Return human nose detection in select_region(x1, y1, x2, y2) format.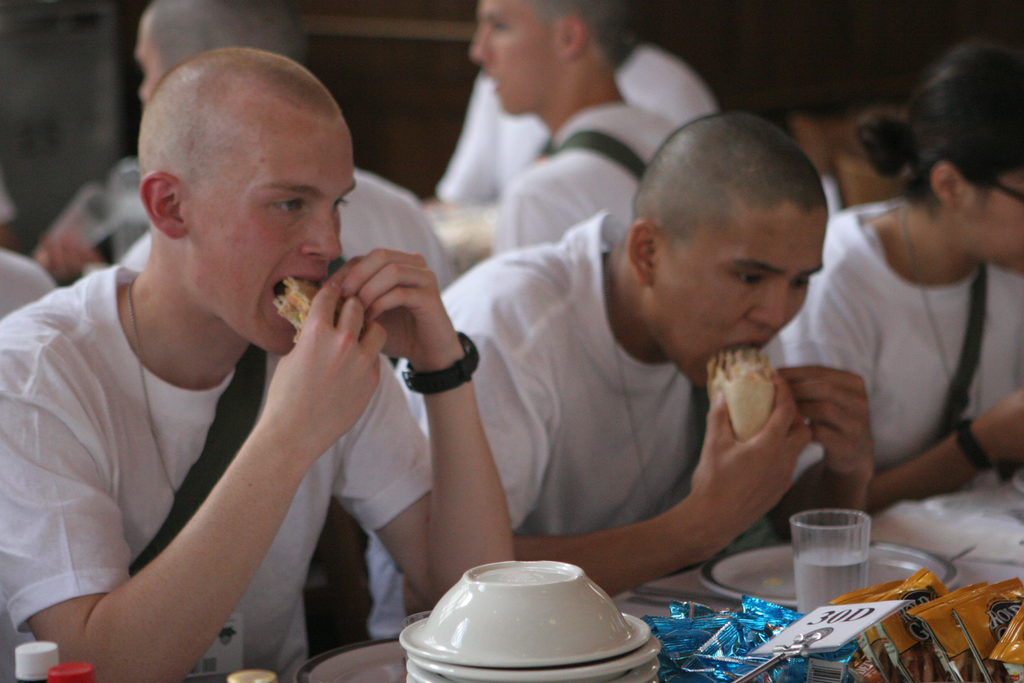
select_region(301, 210, 341, 262).
